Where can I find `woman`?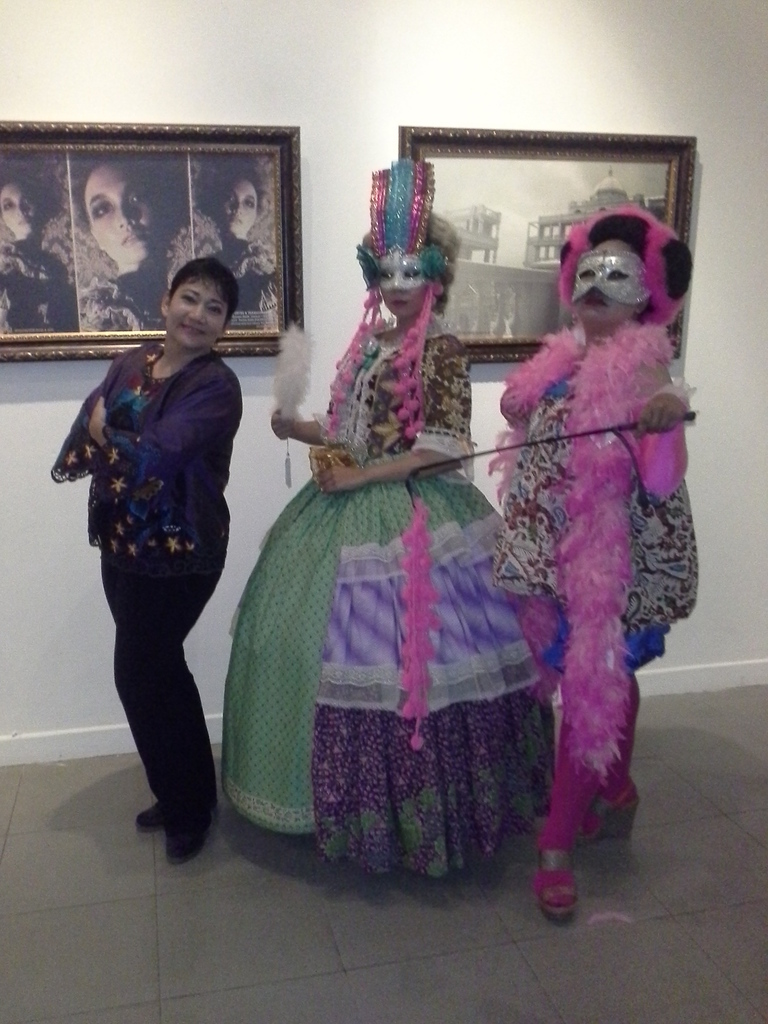
You can find it at crop(83, 157, 179, 278).
